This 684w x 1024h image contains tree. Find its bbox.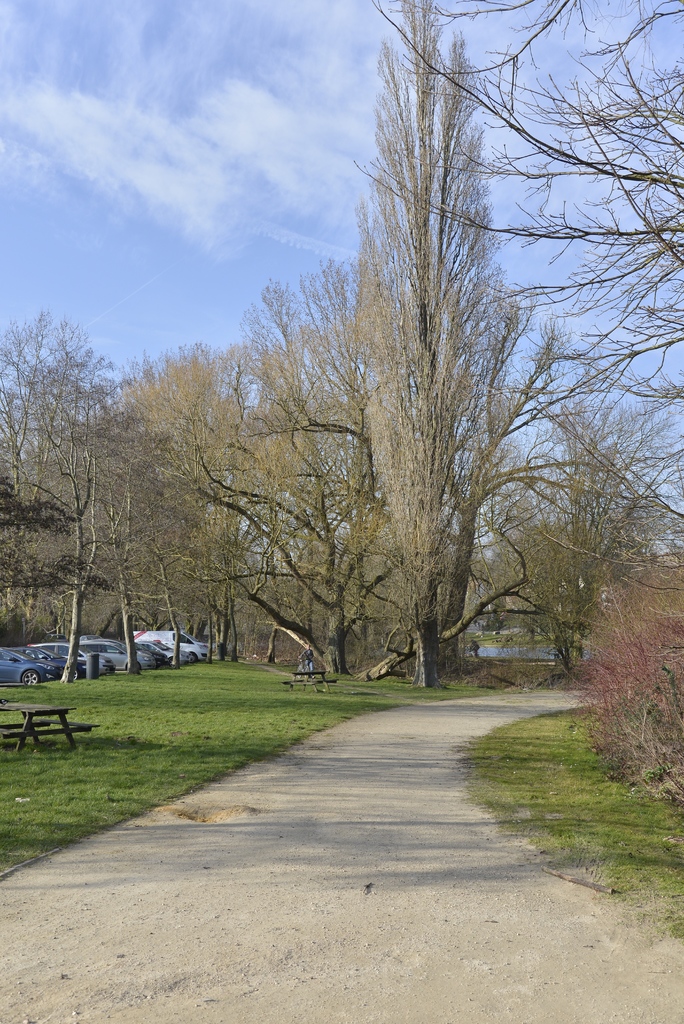
bbox=[265, 386, 333, 668].
